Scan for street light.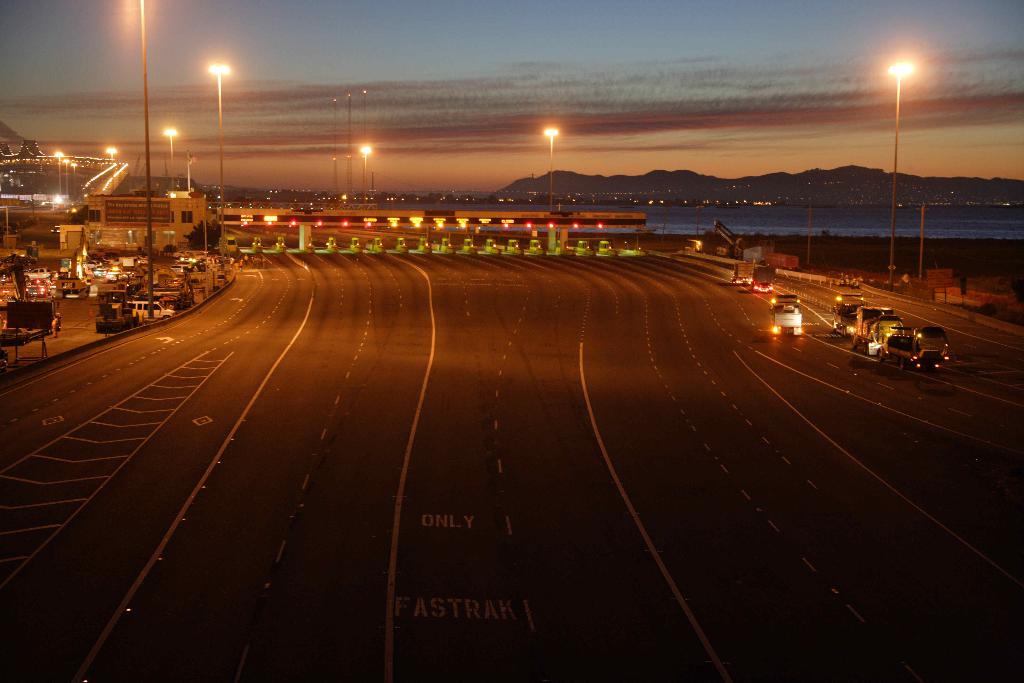
Scan result: x1=541, y1=126, x2=561, y2=216.
